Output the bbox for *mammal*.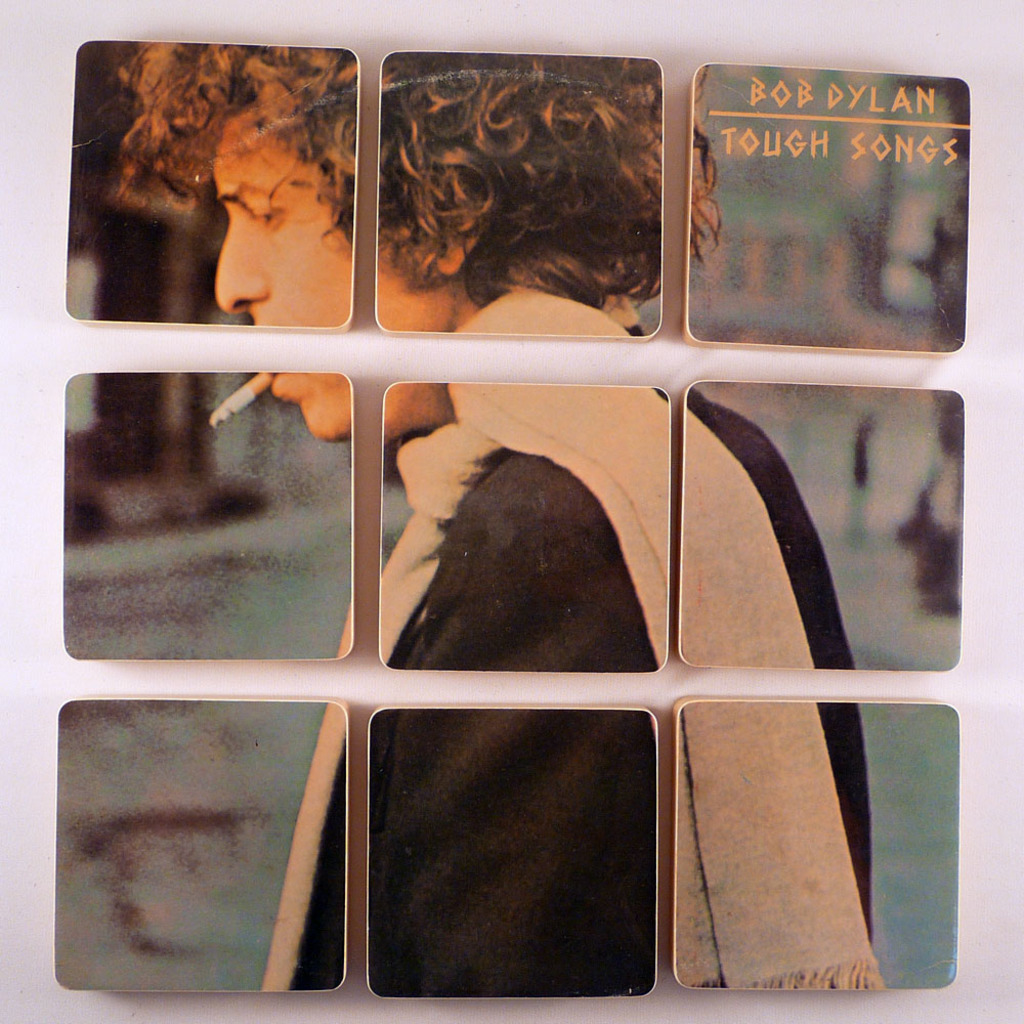
BBox(181, 29, 892, 995).
